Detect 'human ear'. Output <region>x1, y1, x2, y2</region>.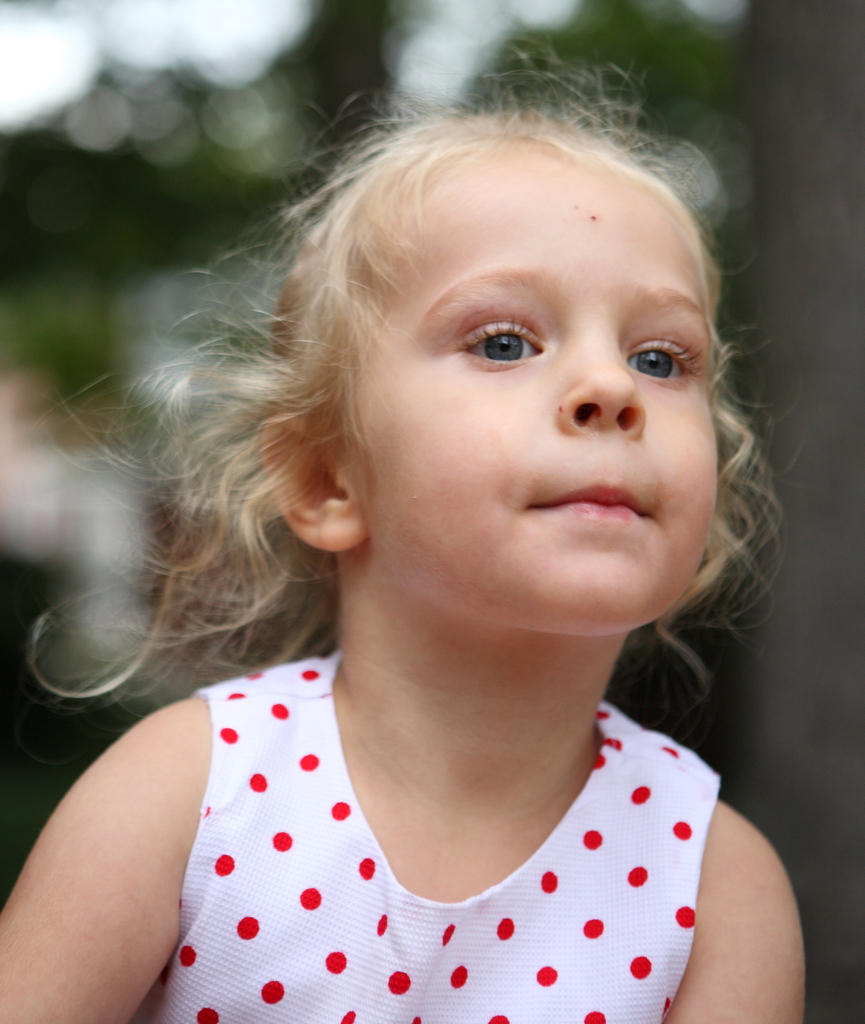
<region>260, 404, 369, 555</region>.
